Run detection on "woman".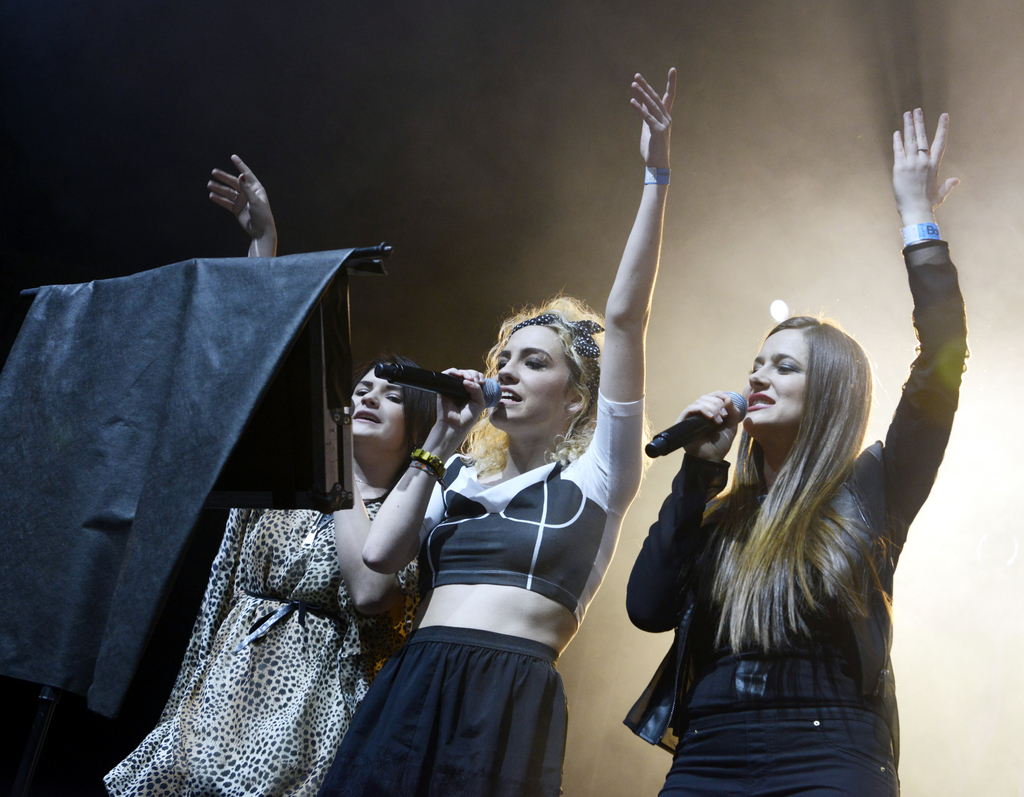
Result: 307, 65, 678, 796.
